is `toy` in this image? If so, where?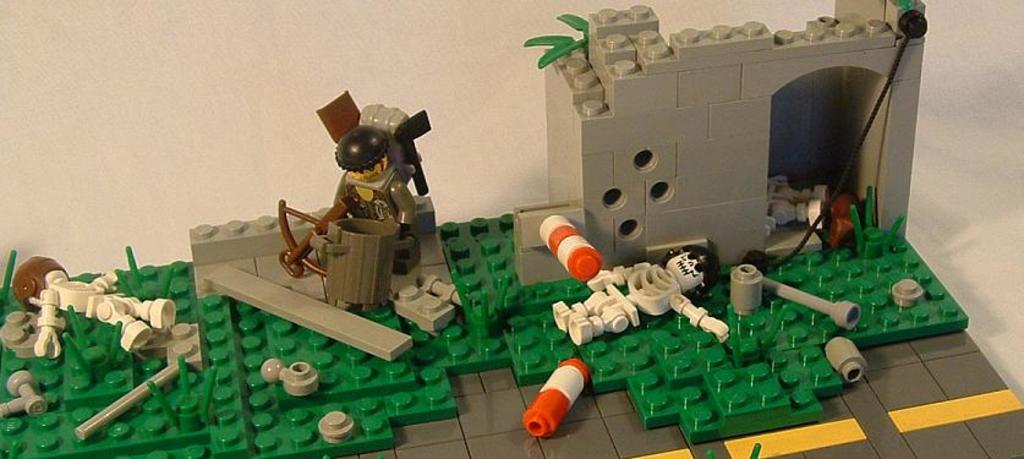
Yes, at crop(262, 83, 449, 284).
